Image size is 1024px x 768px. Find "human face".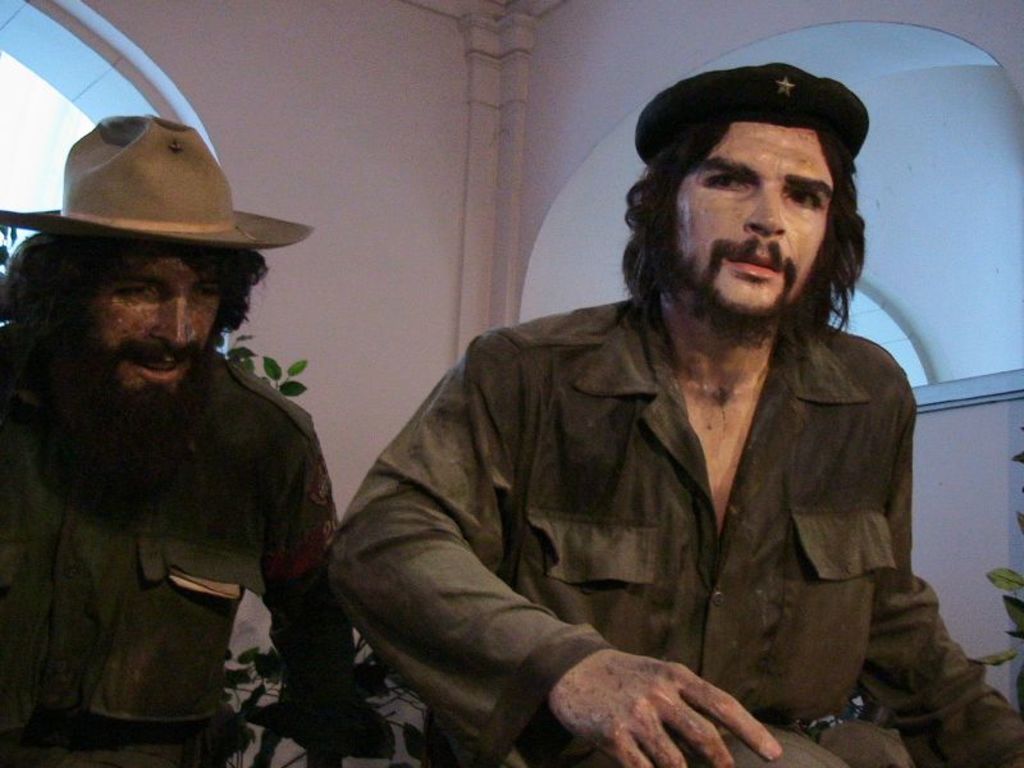
(left=677, top=129, right=841, bottom=329).
